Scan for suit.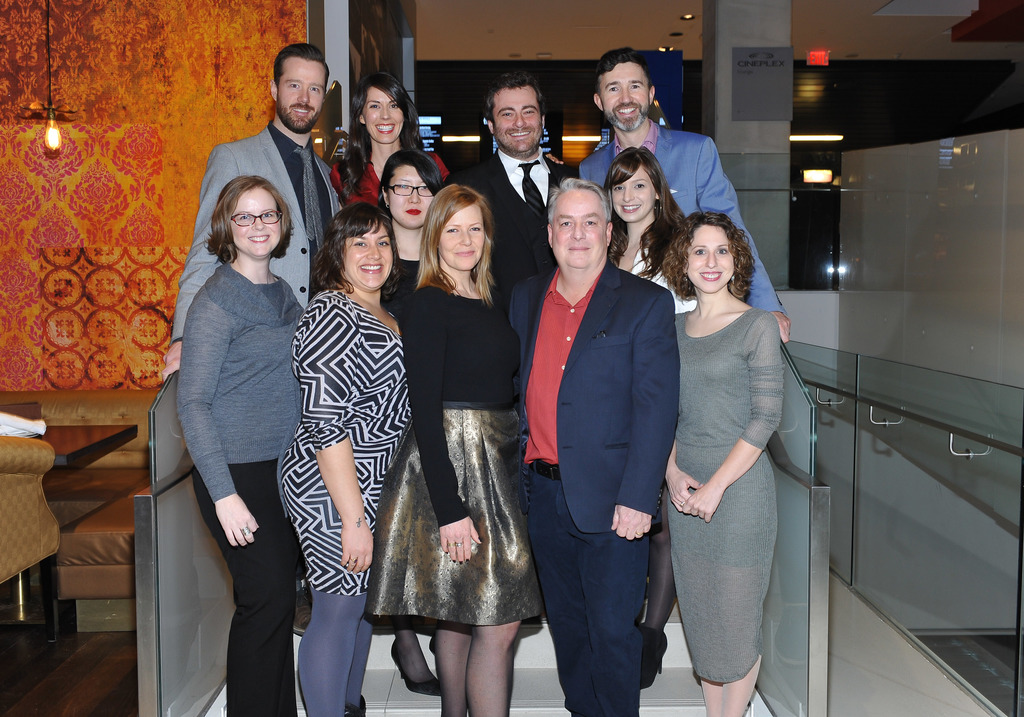
Scan result: region(444, 149, 580, 315).
